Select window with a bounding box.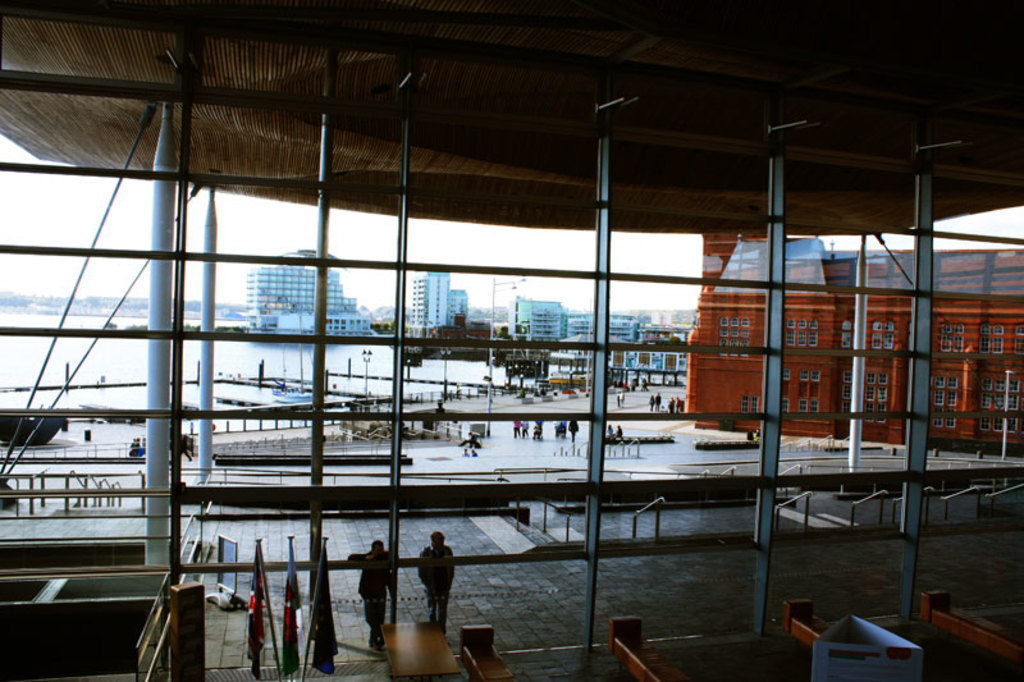
bbox=(739, 395, 762, 416).
